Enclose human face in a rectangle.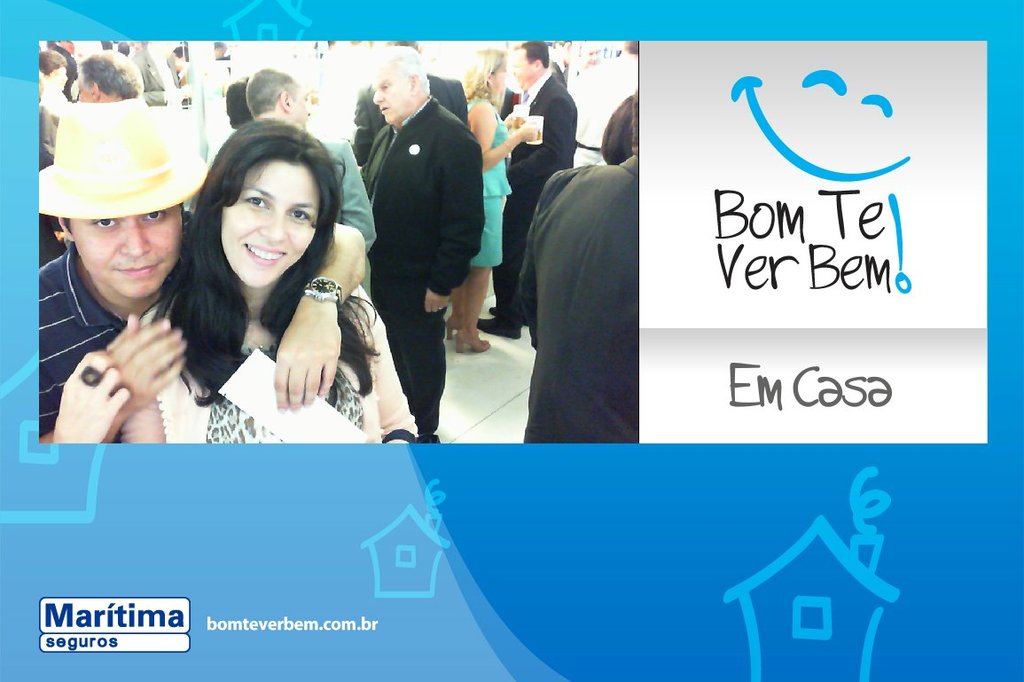
bbox=[507, 40, 532, 88].
